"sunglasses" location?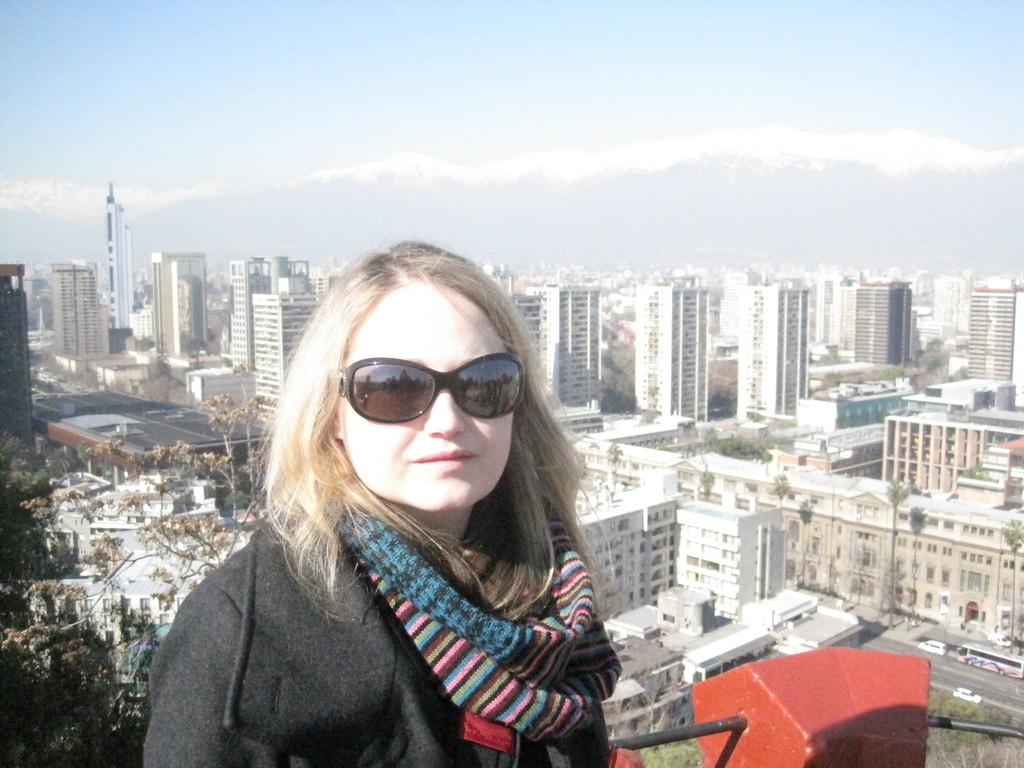
337/355/522/424
